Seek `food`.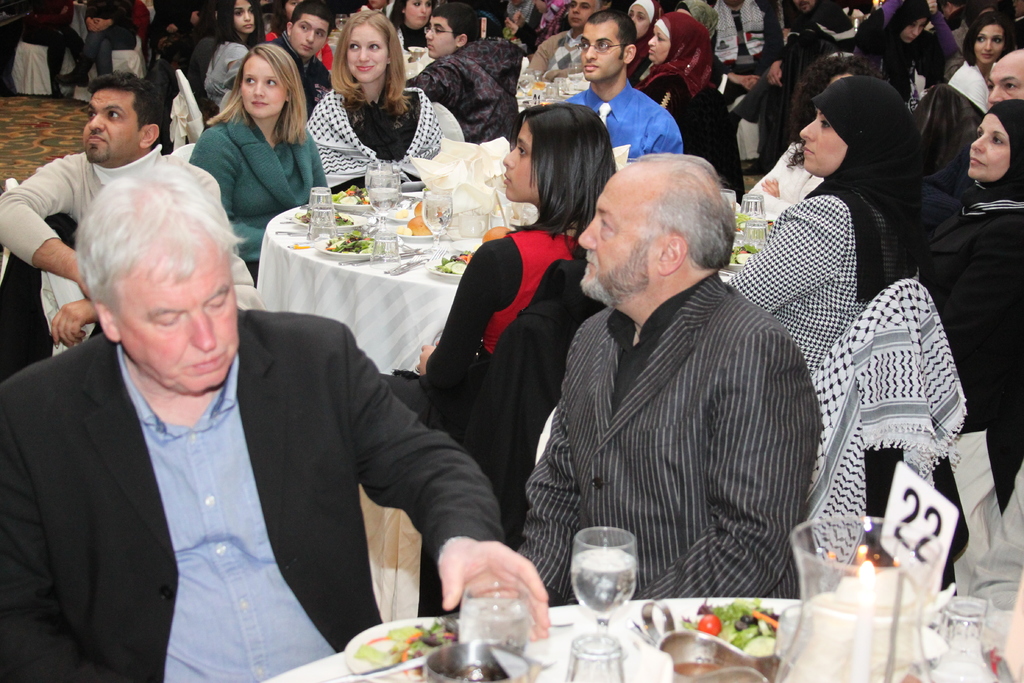
(682,600,779,650).
